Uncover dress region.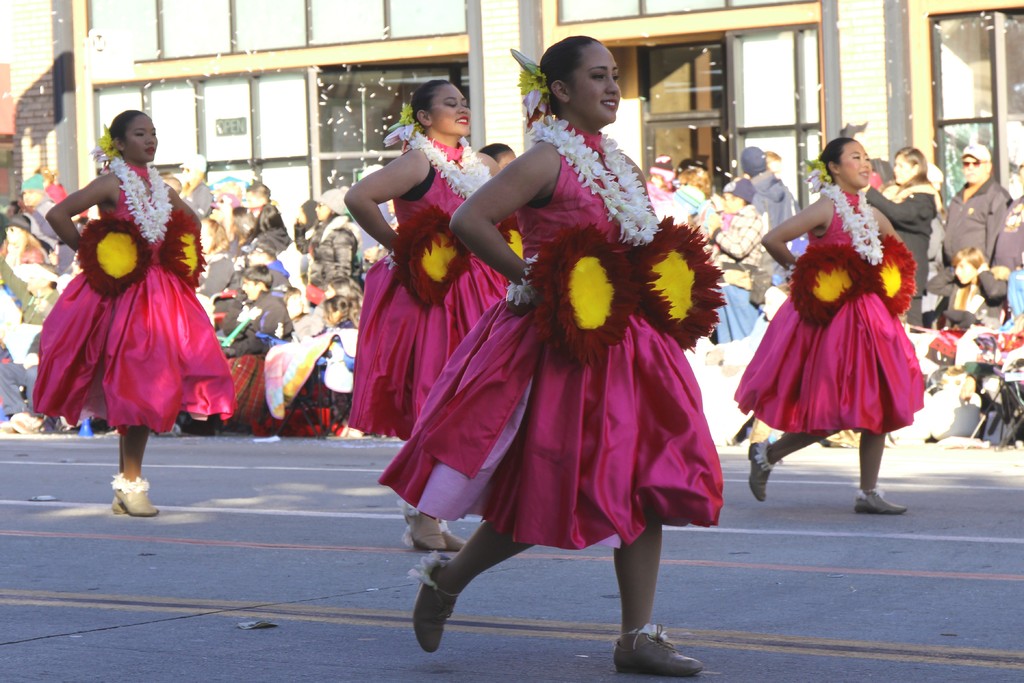
Uncovered: detection(29, 163, 238, 444).
